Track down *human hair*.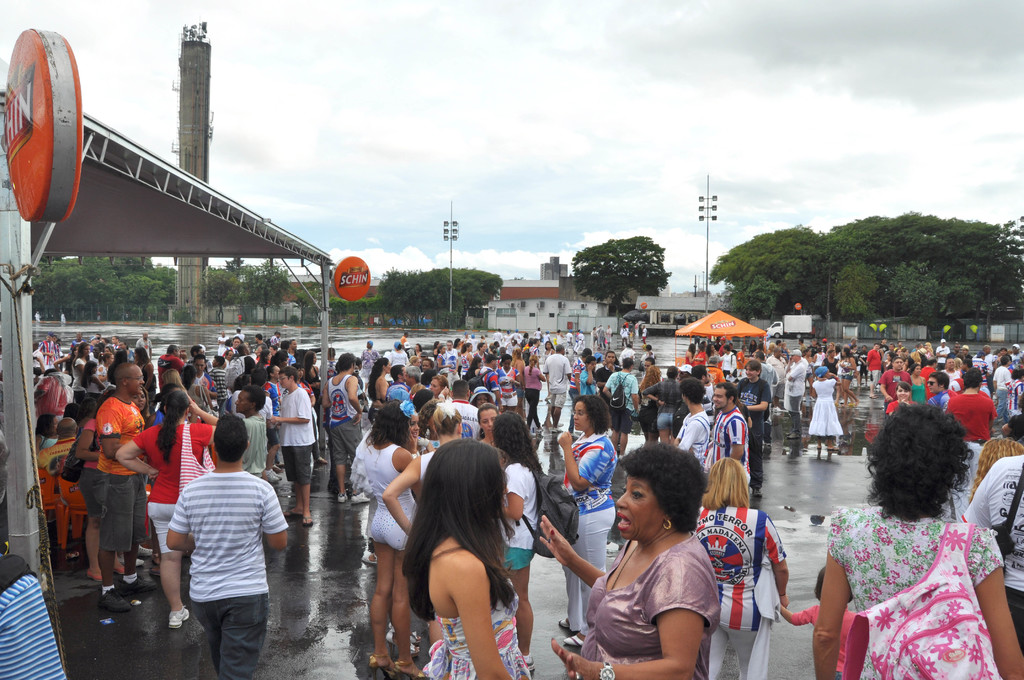
Tracked to {"x1": 641, "y1": 364, "x2": 663, "y2": 389}.
